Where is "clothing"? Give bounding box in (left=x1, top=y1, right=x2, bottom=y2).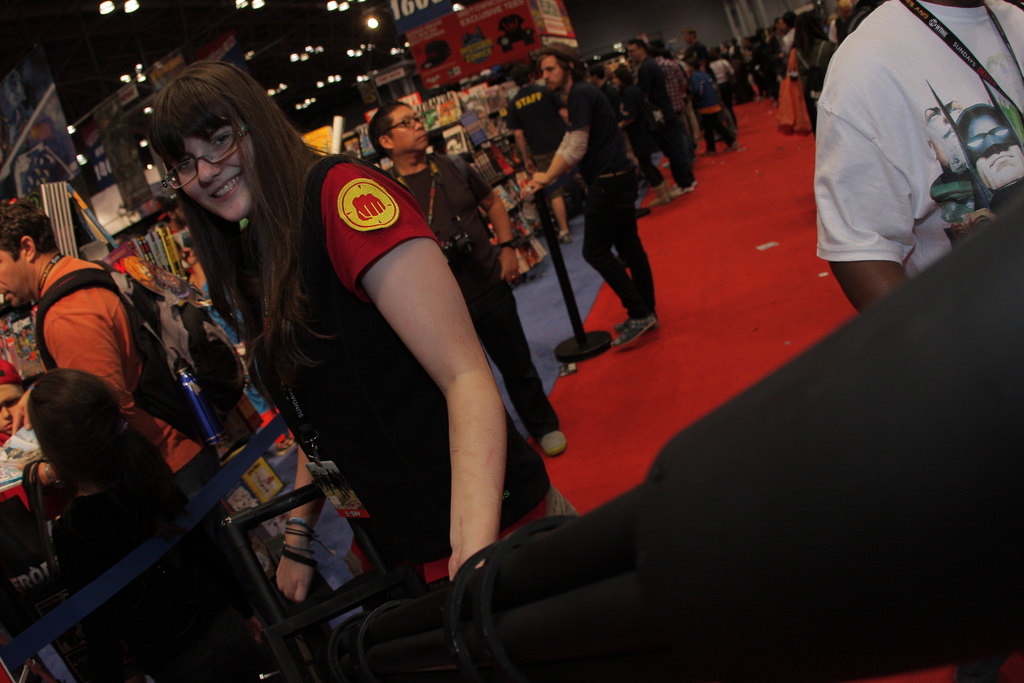
(left=36, top=256, right=203, bottom=498).
